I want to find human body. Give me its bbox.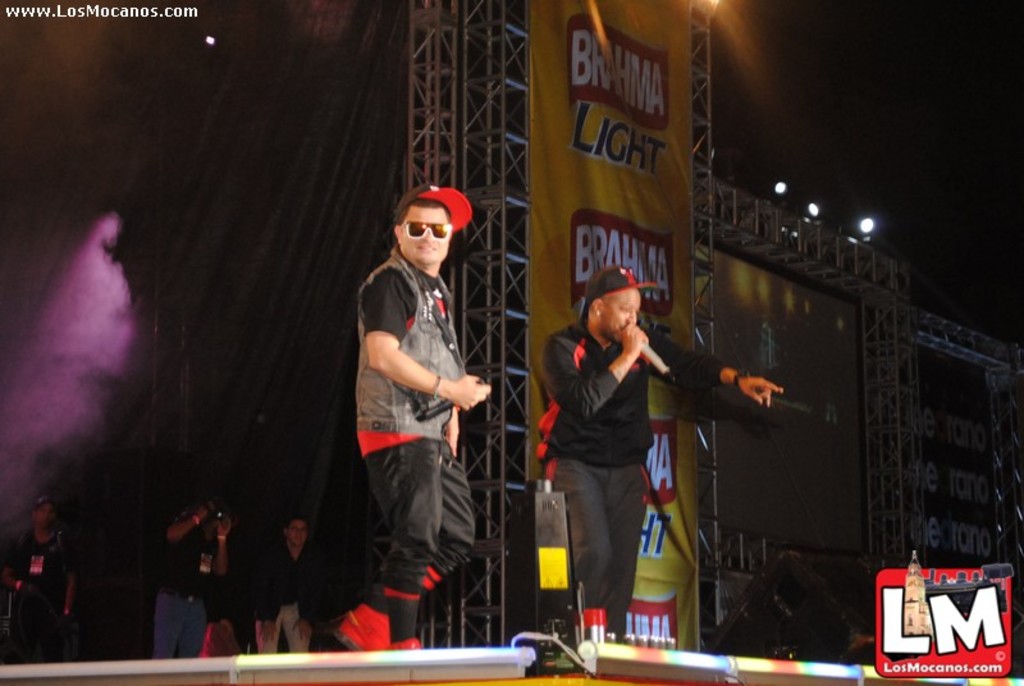
box=[5, 498, 76, 660].
